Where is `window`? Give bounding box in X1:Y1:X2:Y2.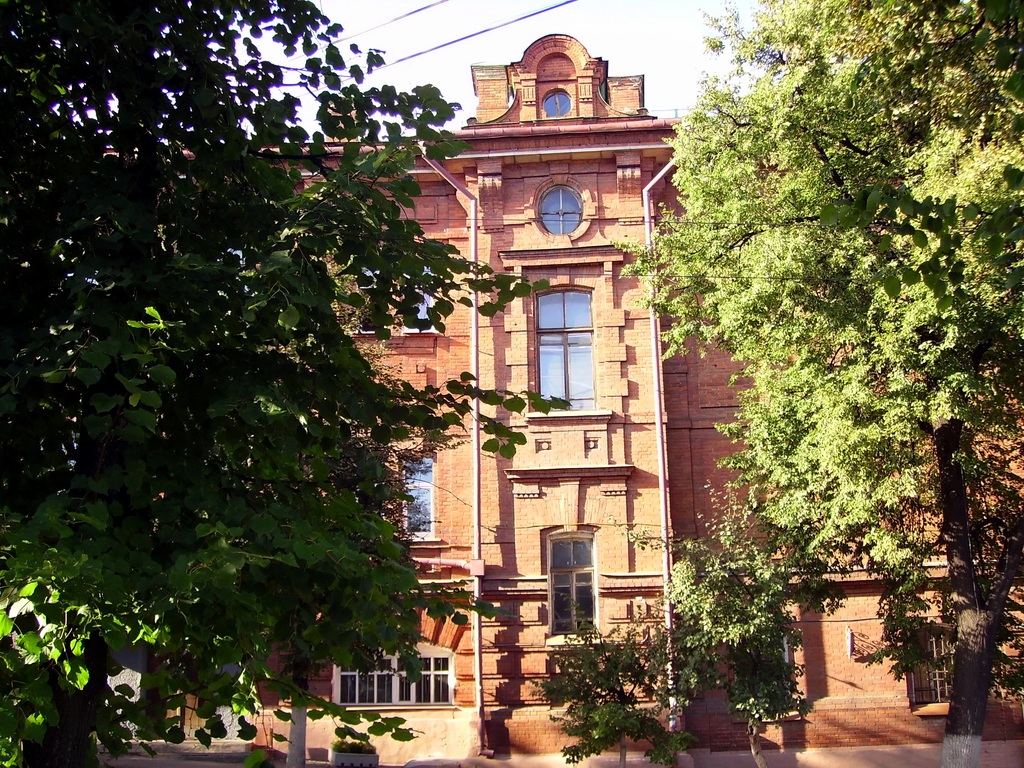
547:525:599:647.
